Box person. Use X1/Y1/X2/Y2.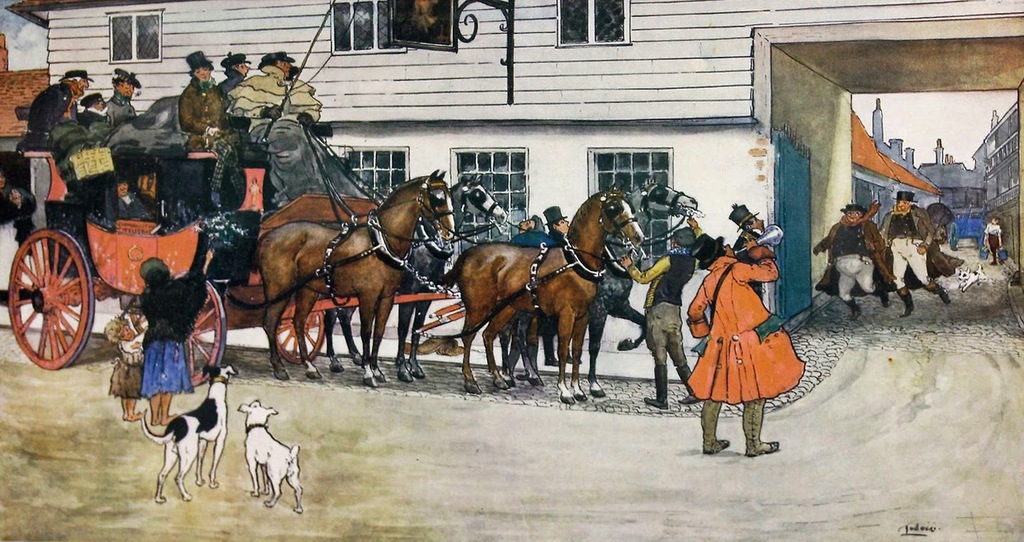
0/165/46/320.
